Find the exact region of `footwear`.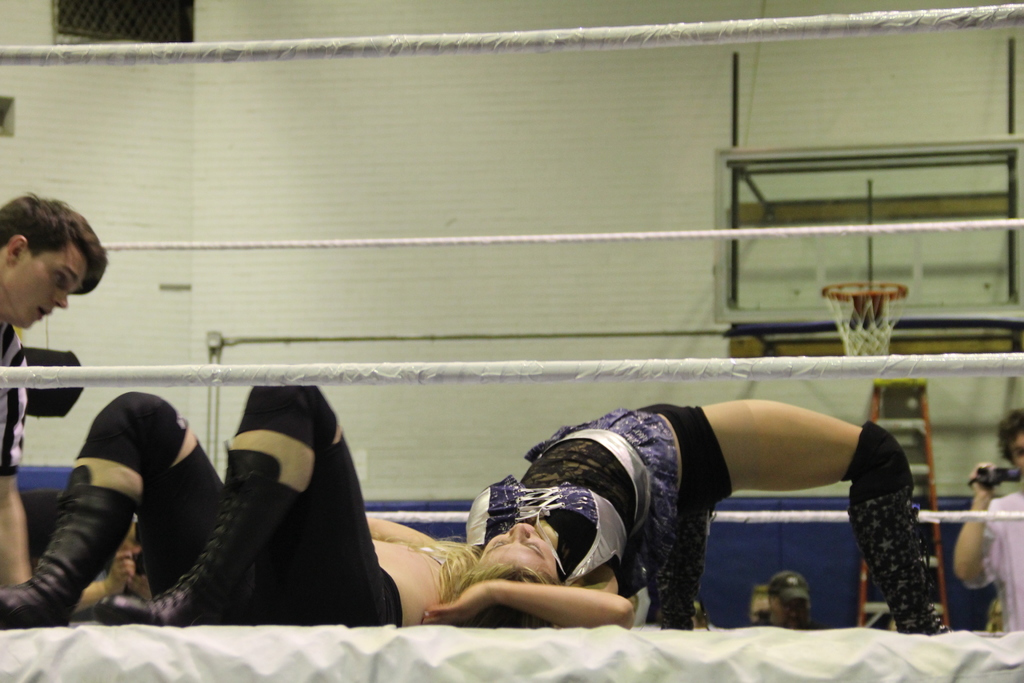
Exact region: 851:484:947:632.
